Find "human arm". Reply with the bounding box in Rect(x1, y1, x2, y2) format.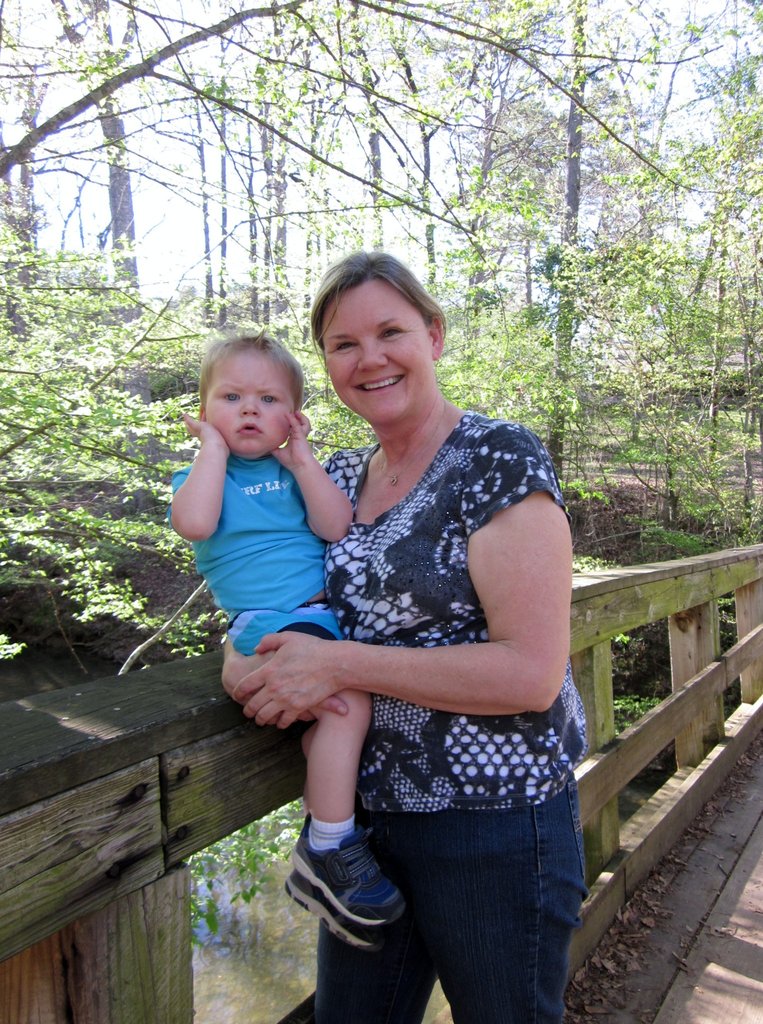
Rect(216, 644, 356, 726).
